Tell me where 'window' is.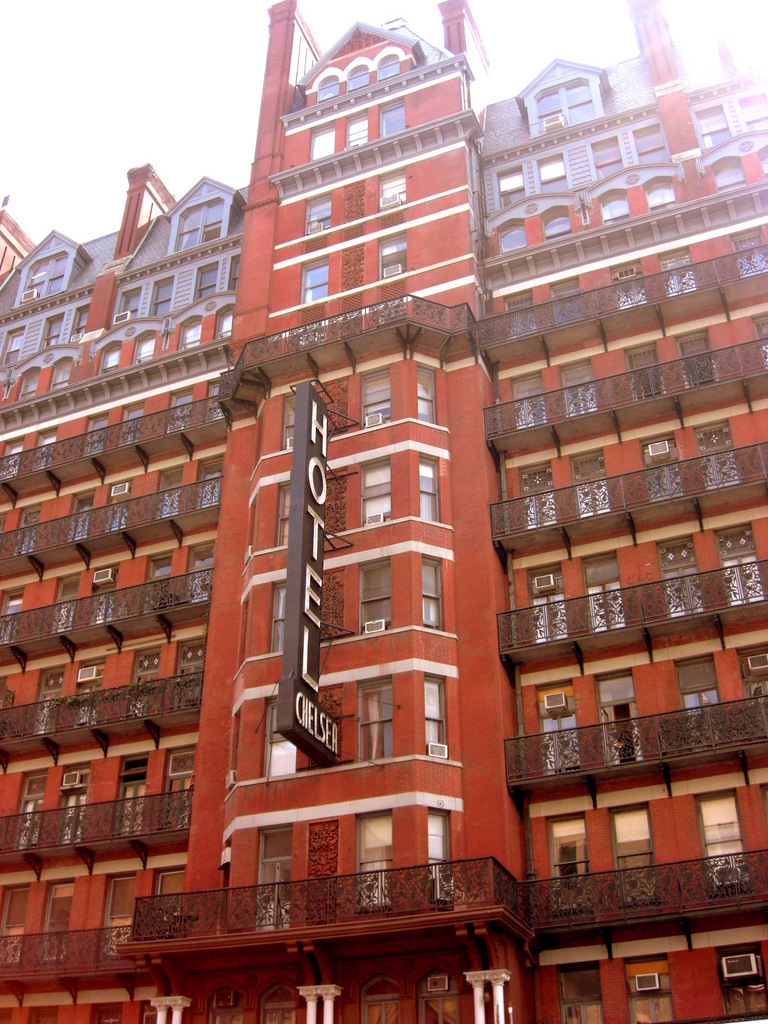
'window' is at {"left": 84, "top": 565, "right": 120, "bottom": 621}.
